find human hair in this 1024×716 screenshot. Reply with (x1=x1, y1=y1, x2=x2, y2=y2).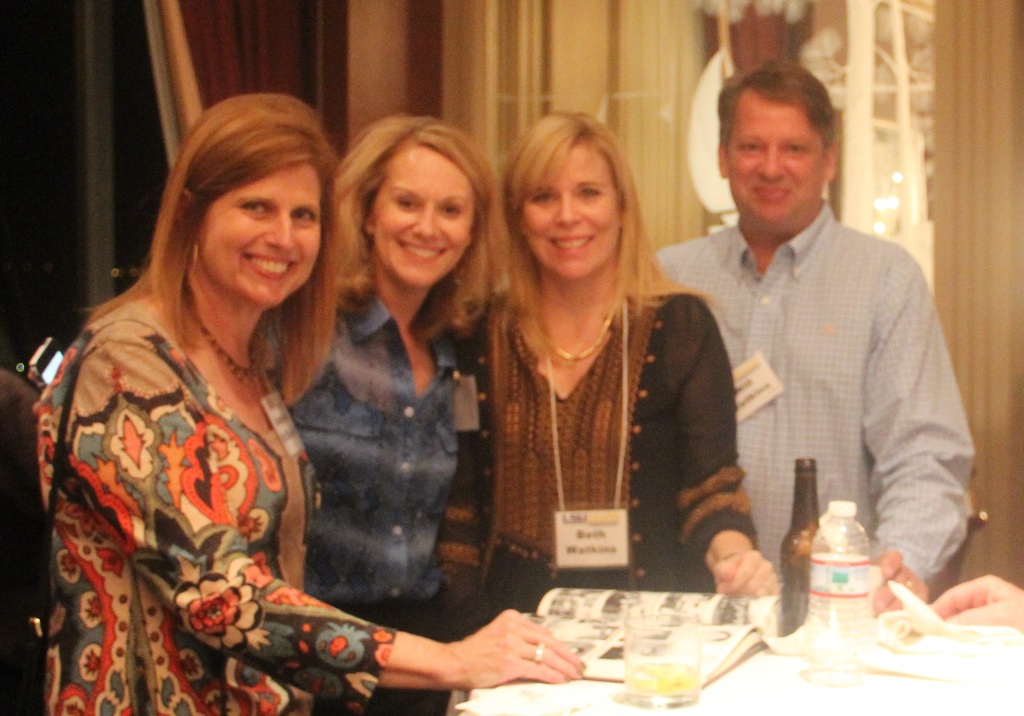
(x1=720, y1=57, x2=839, y2=159).
